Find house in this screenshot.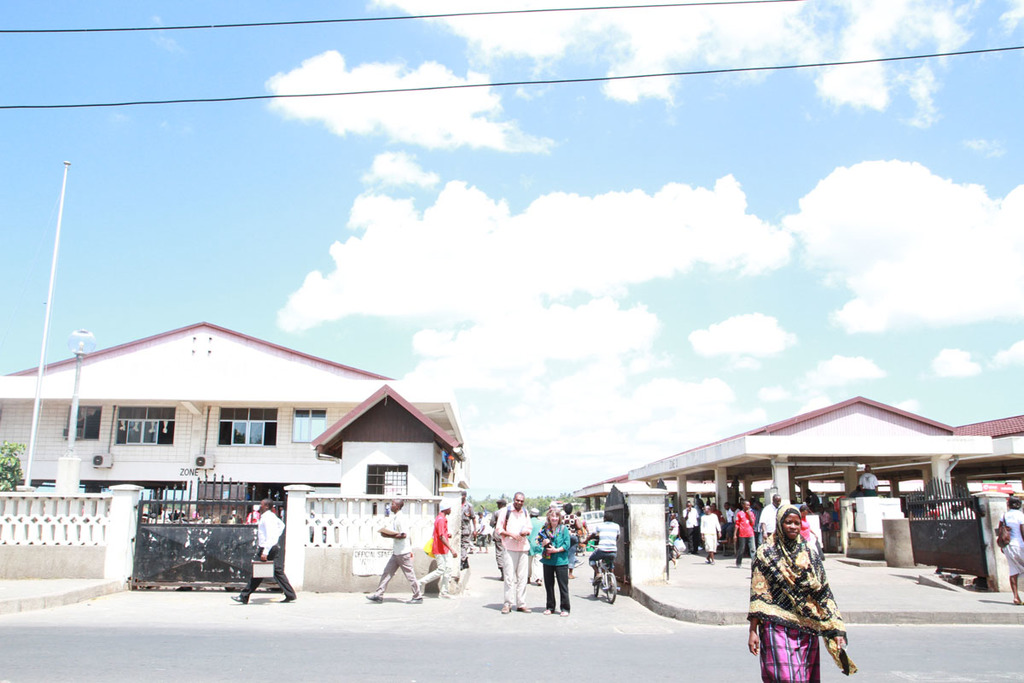
The bounding box for house is 566/387/1023/563.
